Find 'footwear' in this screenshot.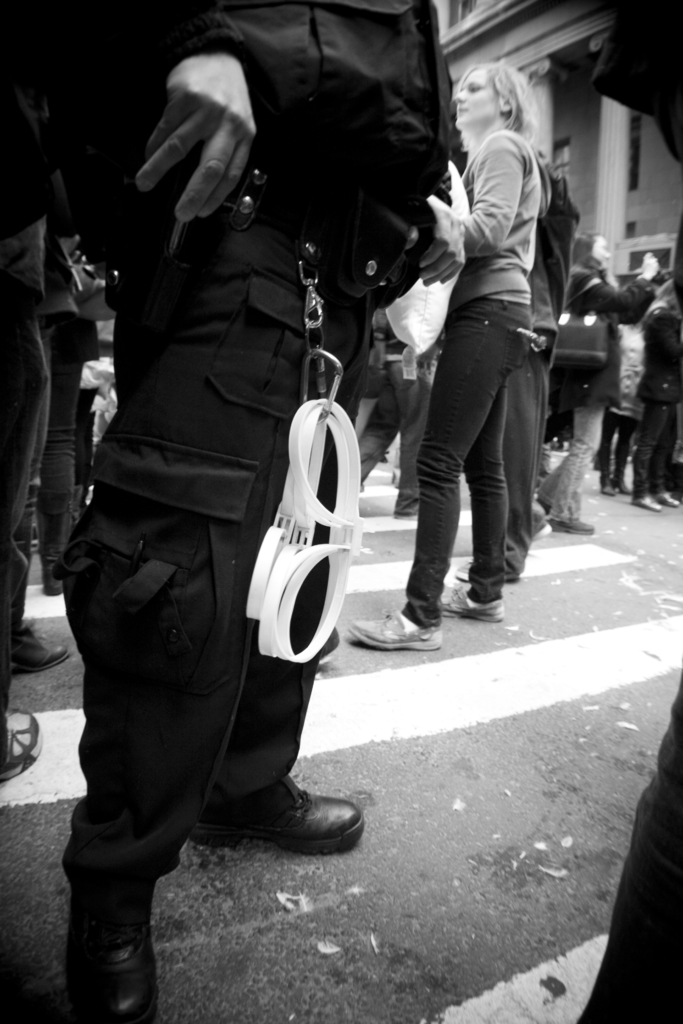
The bounding box for 'footwear' is 8, 618, 71, 679.
